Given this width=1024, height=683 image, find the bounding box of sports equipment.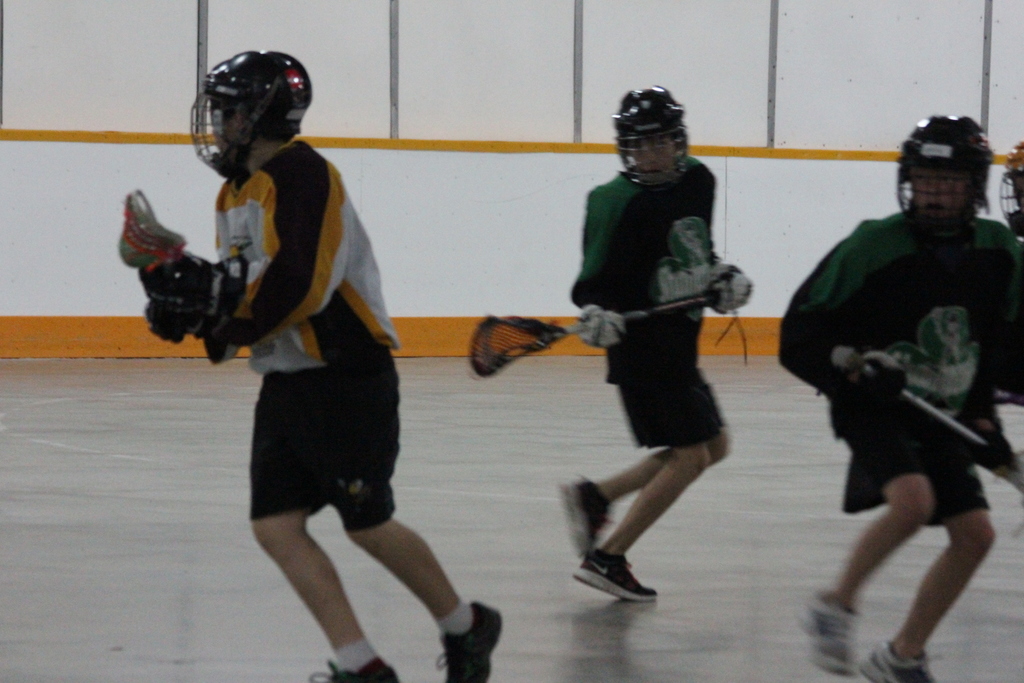
crop(471, 290, 724, 378).
